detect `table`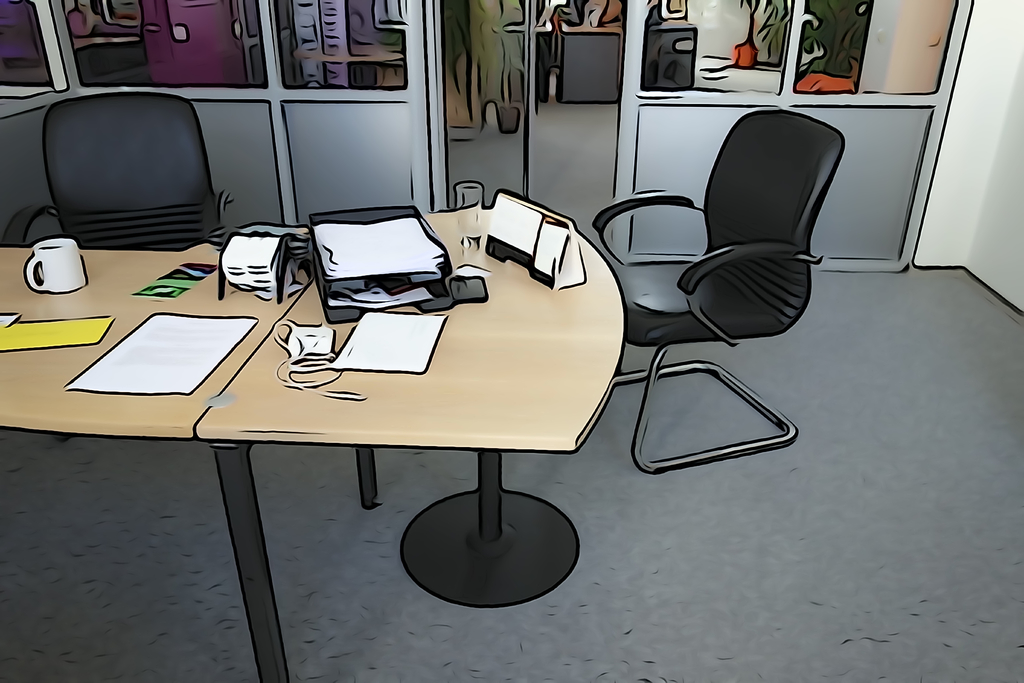
bbox=(0, 240, 628, 678)
